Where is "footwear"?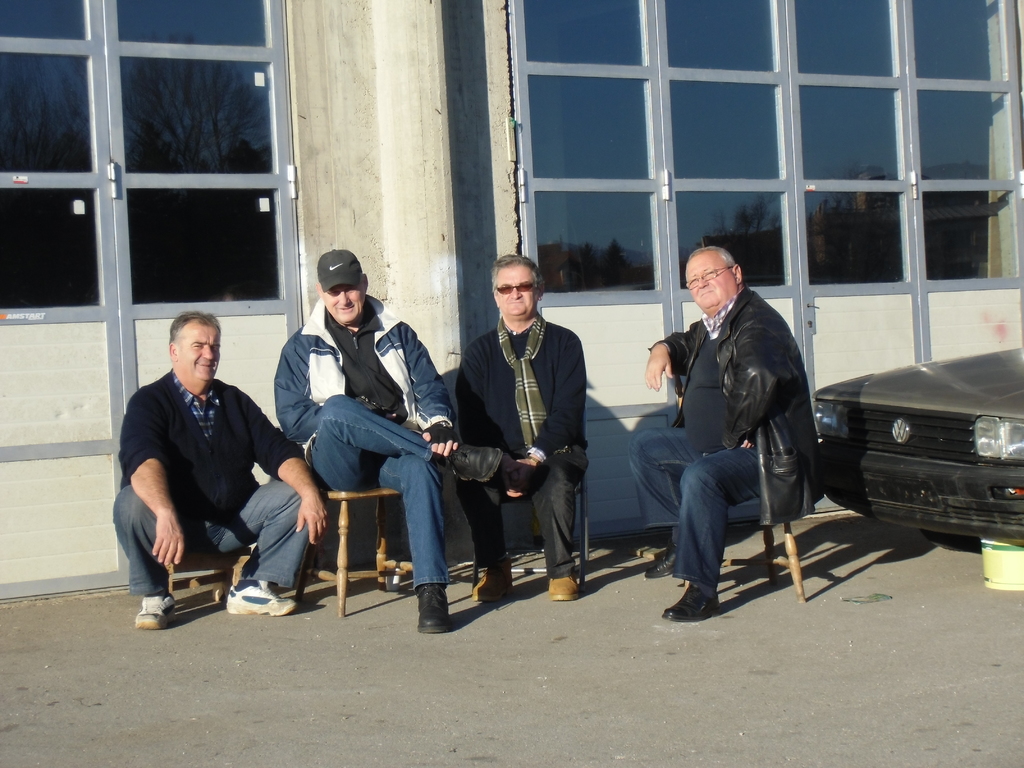
{"x1": 663, "y1": 585, "x2": 726, "y2": 622}.
